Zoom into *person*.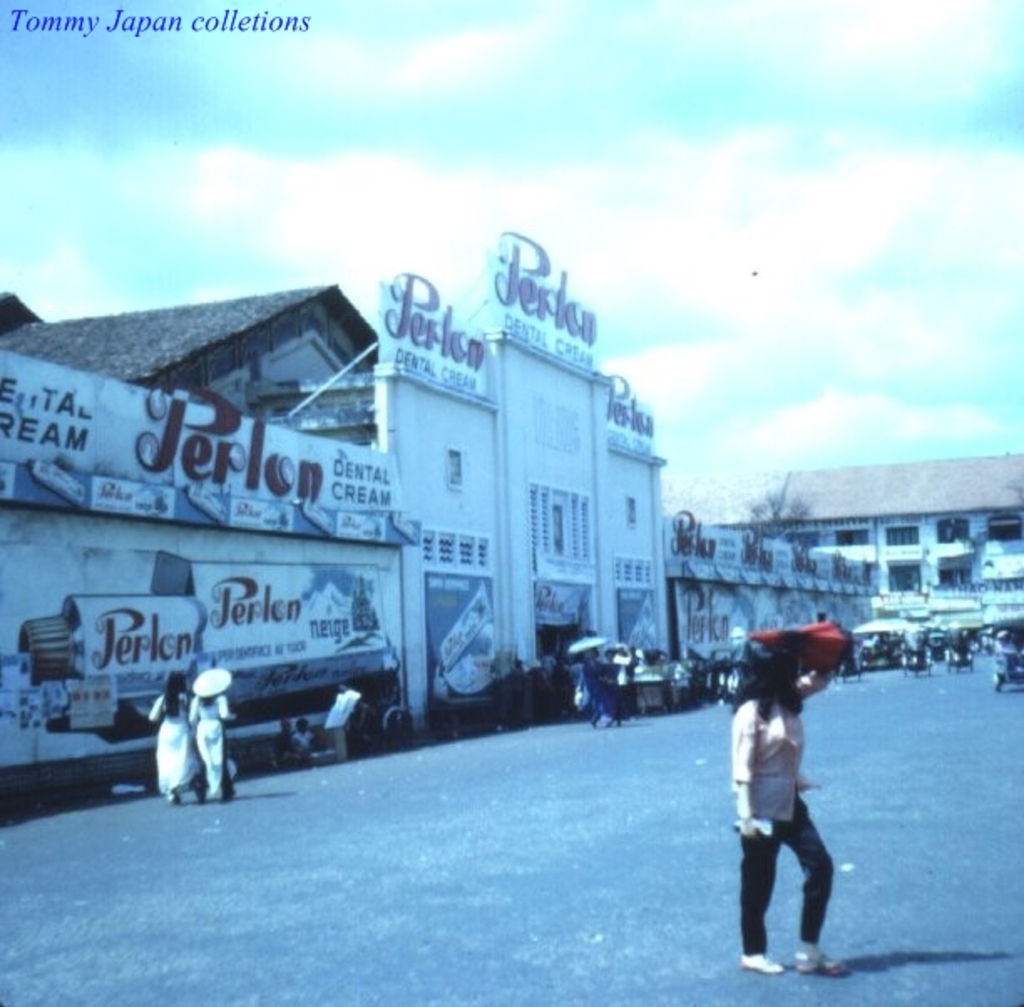
Zoom target: (730,651,850,979).
